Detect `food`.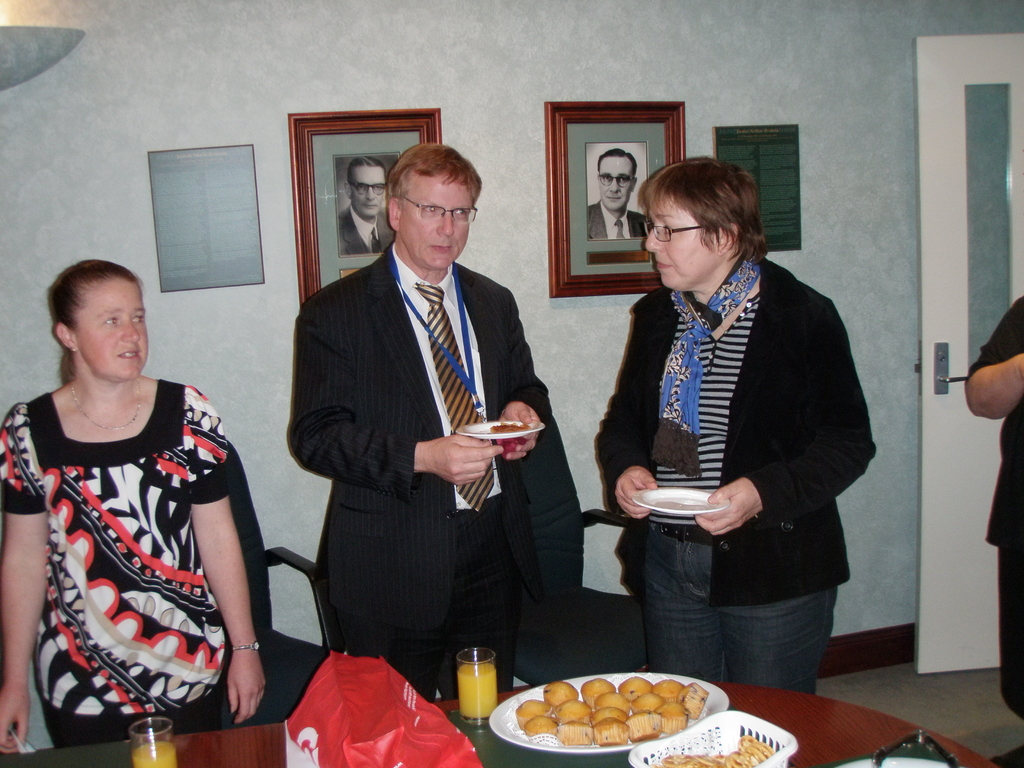
Detected at select_region(507, 664, 717, 758).
